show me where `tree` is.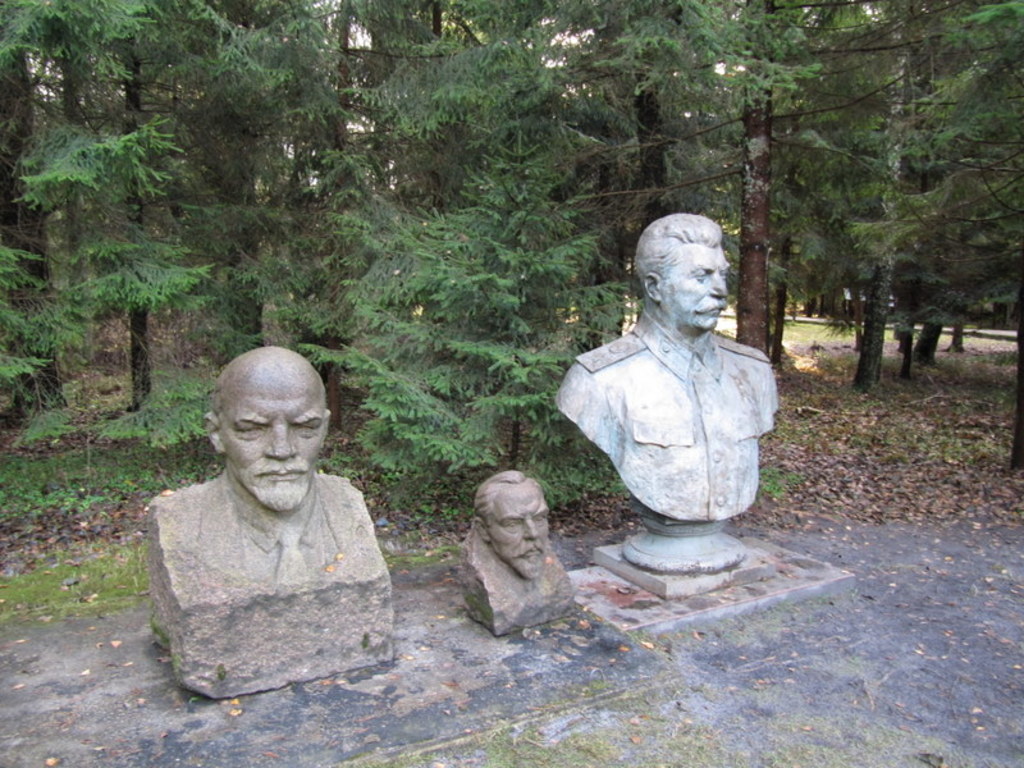
`tree` is at 72/0/244/421.
